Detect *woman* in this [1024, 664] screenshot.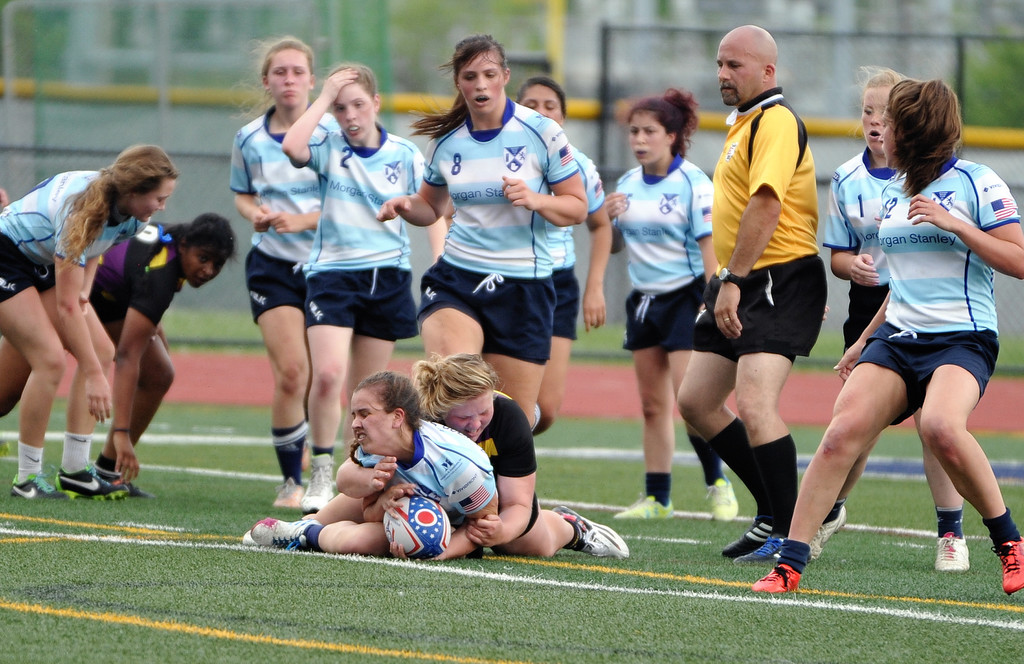
Detection: [280,63,449,514].
